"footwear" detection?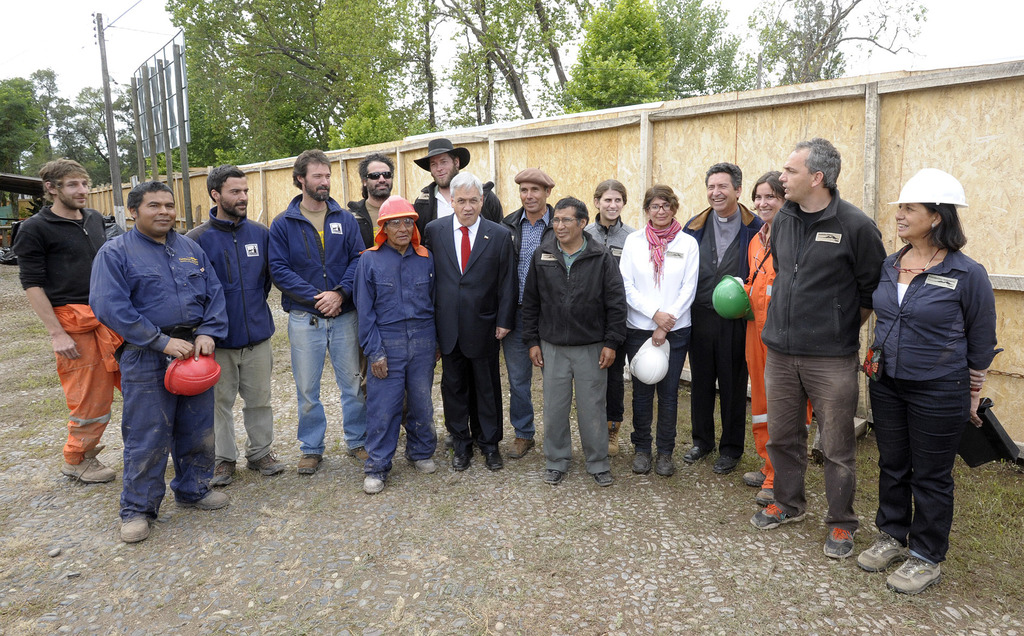
Rect(173, 491, 230, 512)
